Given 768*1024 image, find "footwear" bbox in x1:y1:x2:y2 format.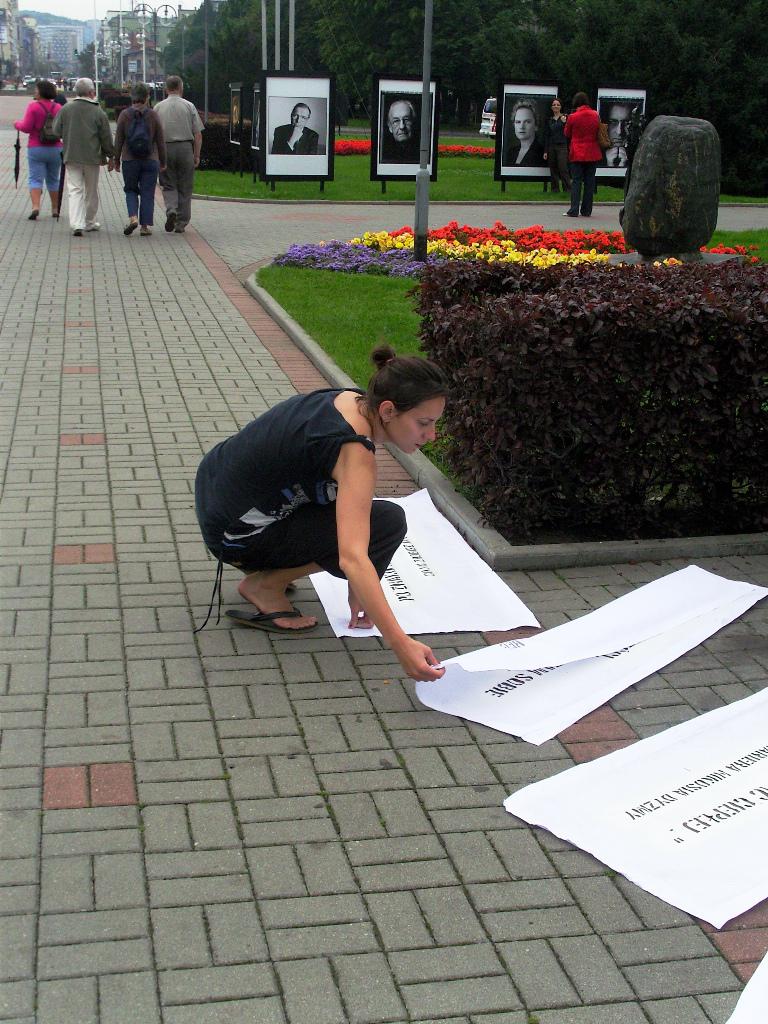
226:604:320:634.
